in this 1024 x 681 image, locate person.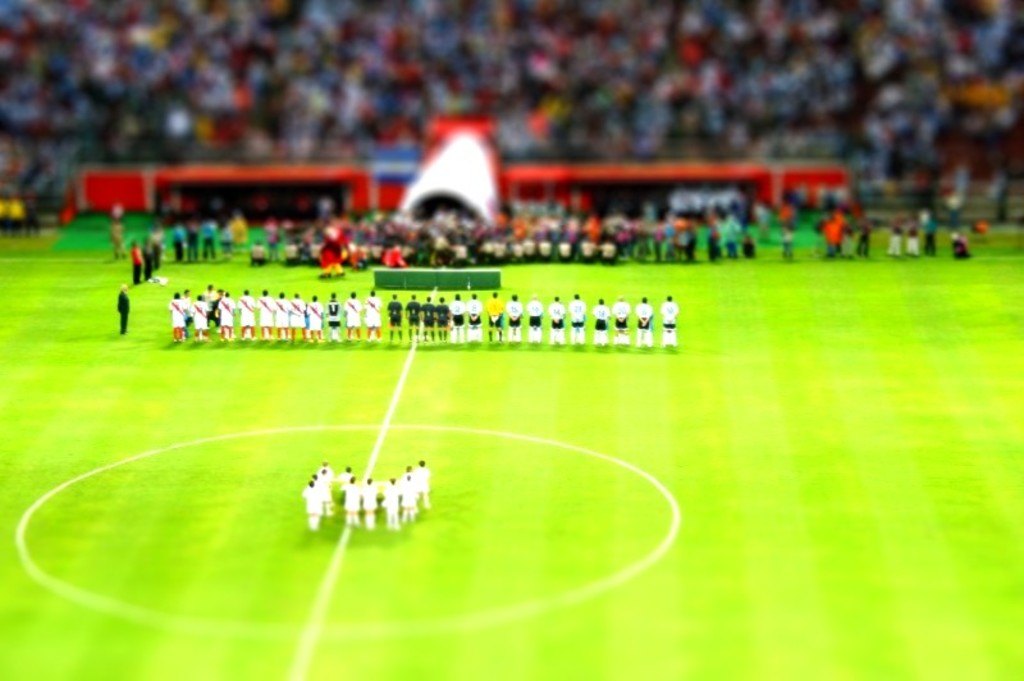
Bounding box: box=[383, 479, 402, 531].
